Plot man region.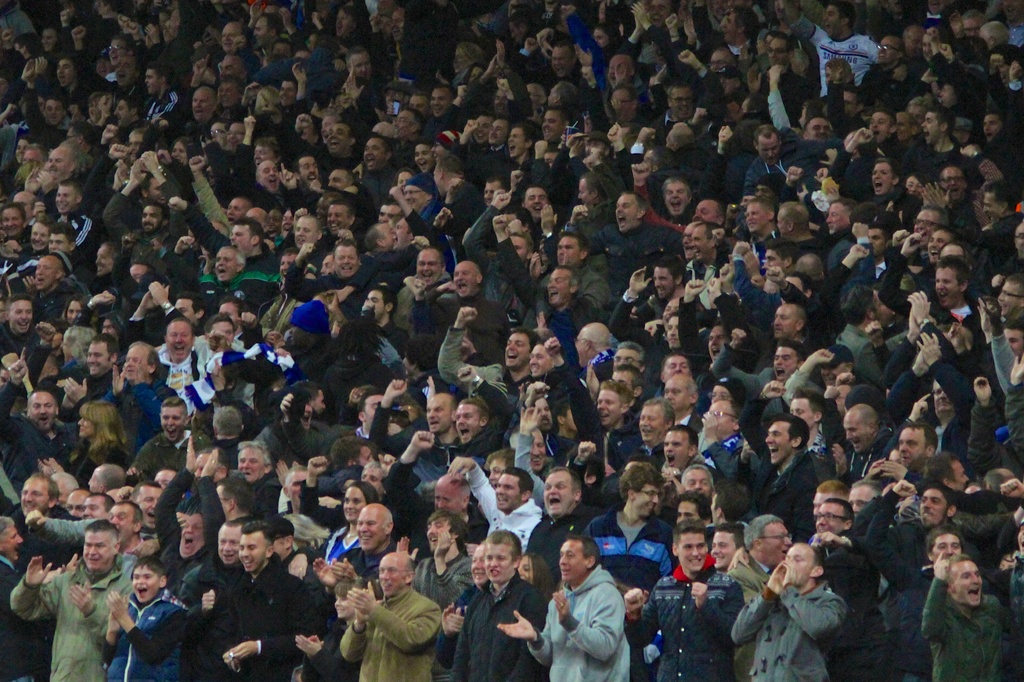
Plotted at 433 308 542 421.
